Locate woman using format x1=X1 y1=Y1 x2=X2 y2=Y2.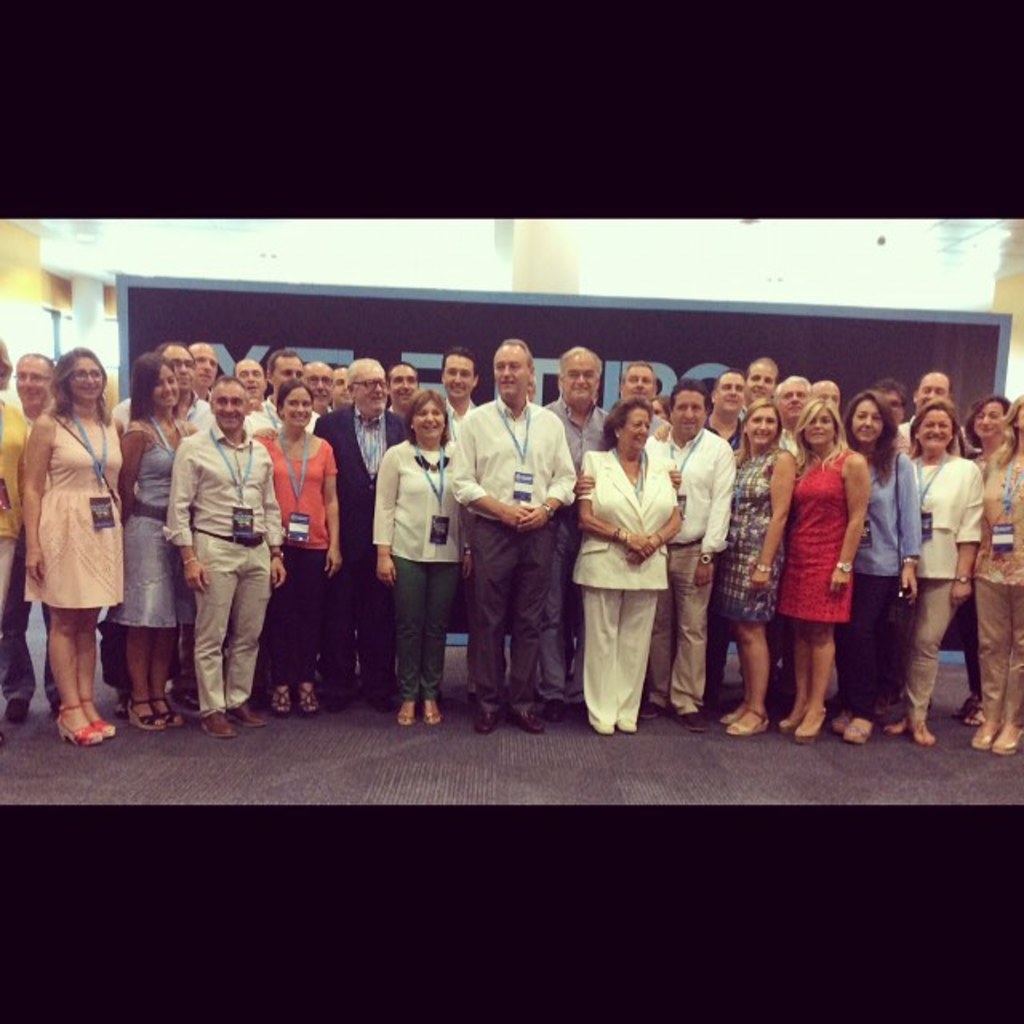
x1=573 y1=394 x2=677 y2=742.
